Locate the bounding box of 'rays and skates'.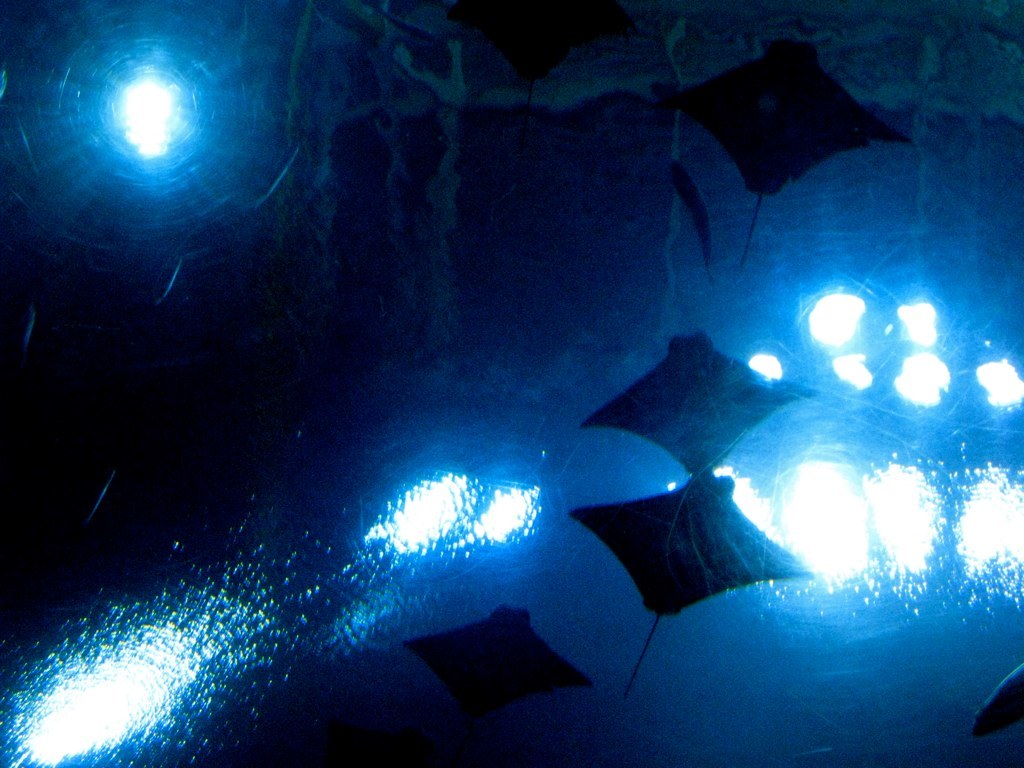
Bounding box: bbox(673, 33, 909, 273).
